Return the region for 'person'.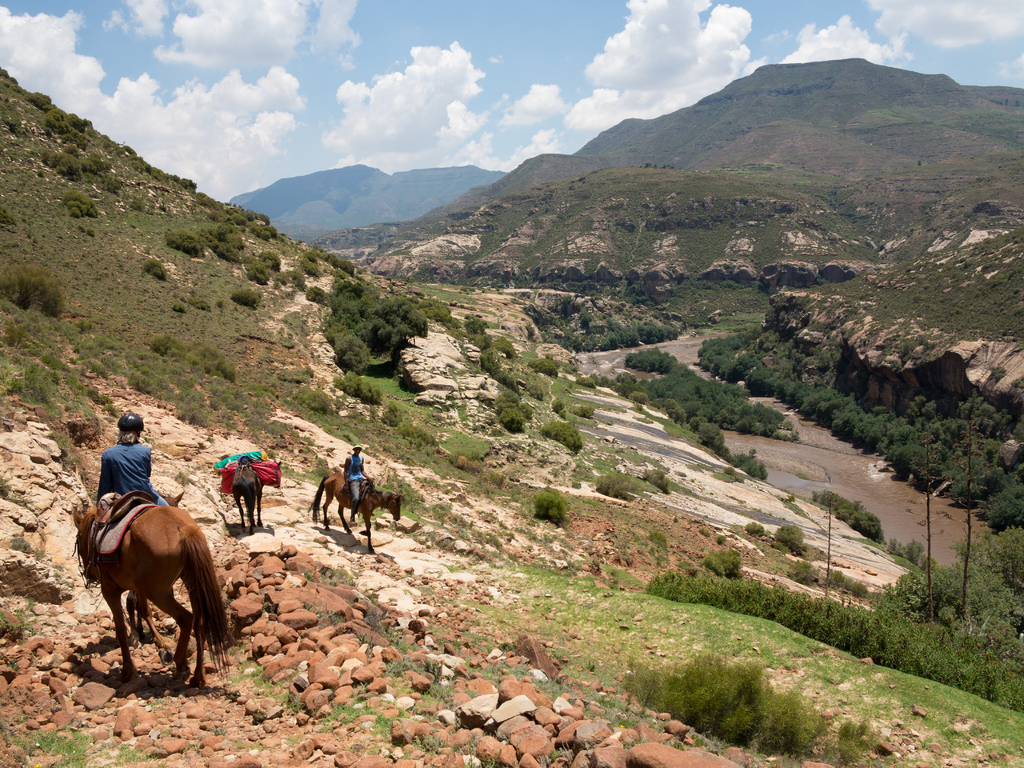
bbox=(345, 447, 374, 520).
